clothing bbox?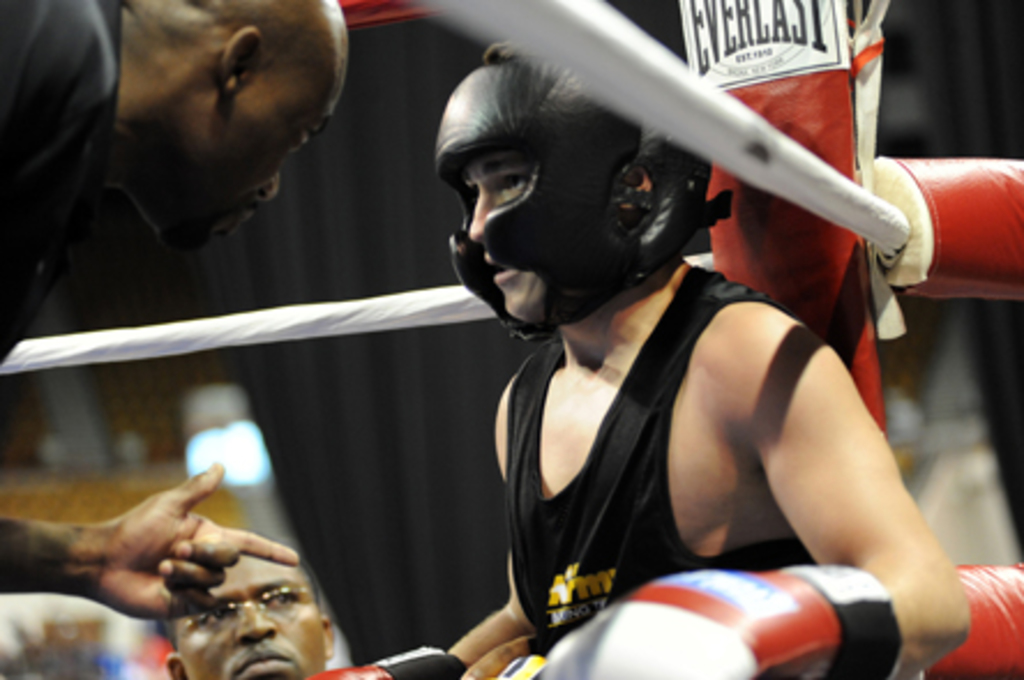
496,265,782,678
